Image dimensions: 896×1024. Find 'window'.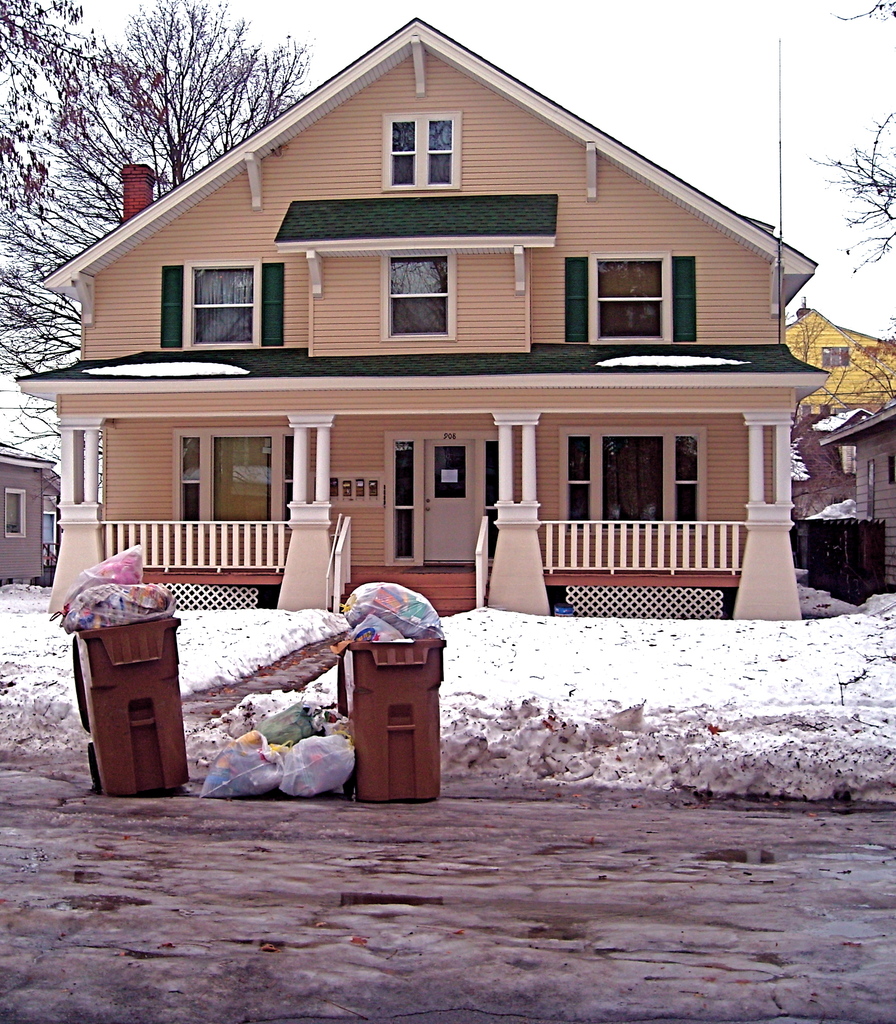
Rect(484, 426, 503, 566).
